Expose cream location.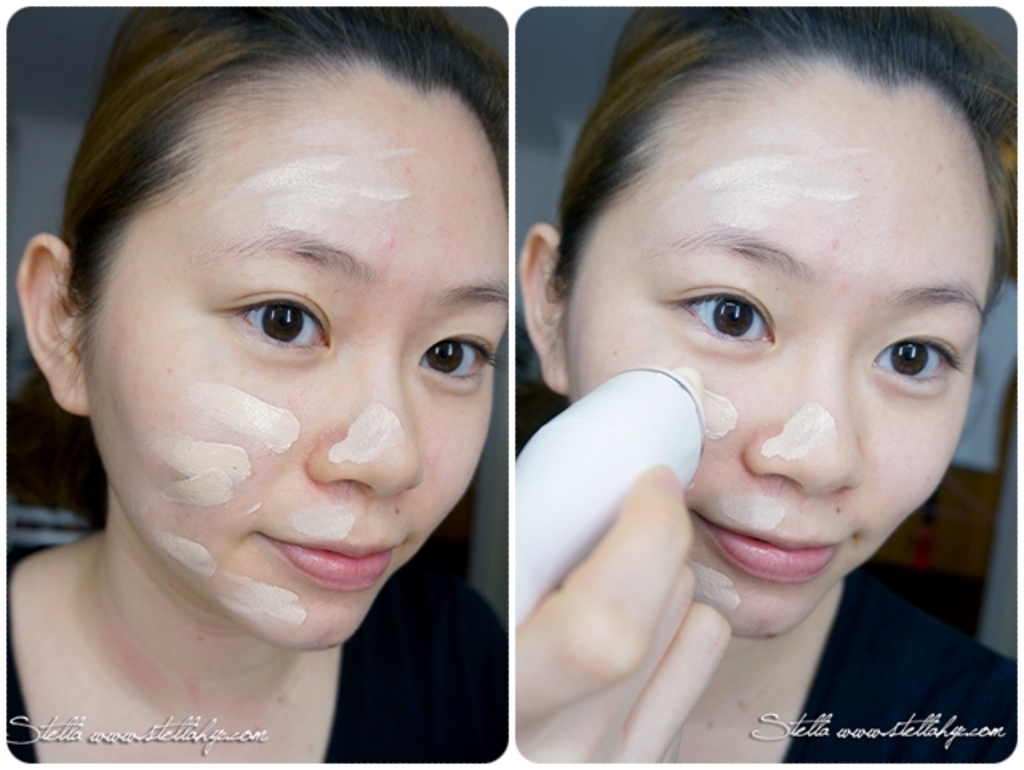
Exposed at <box>656,147,789,229</box>.
